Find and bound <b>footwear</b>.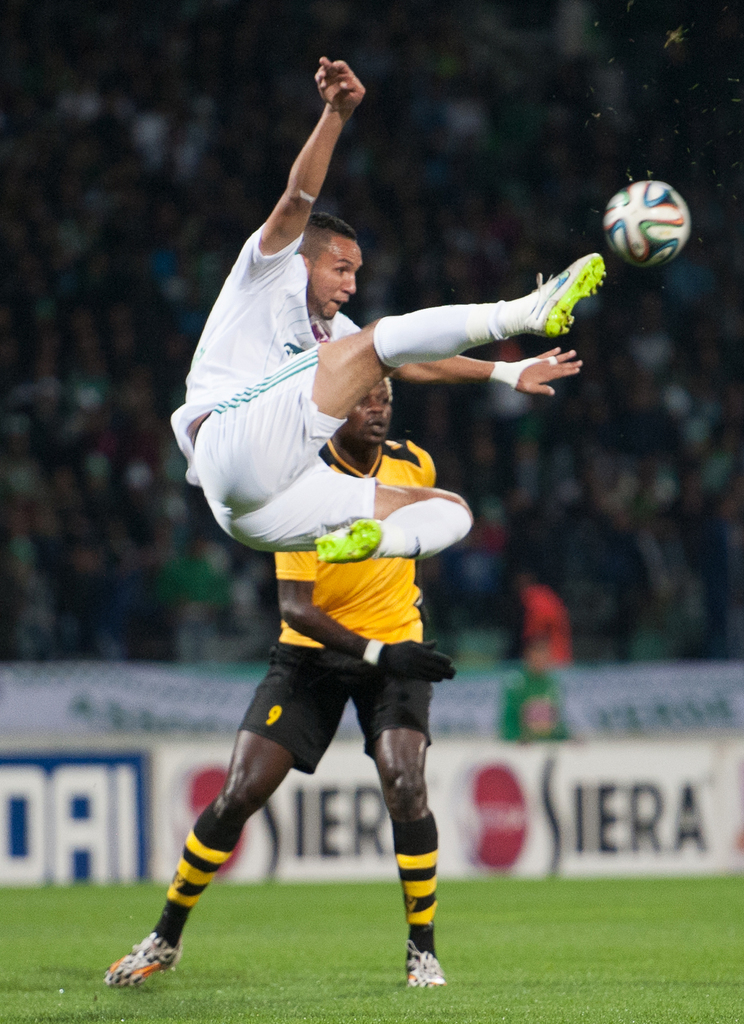
Bound: (104, 931, 180, 1000).
